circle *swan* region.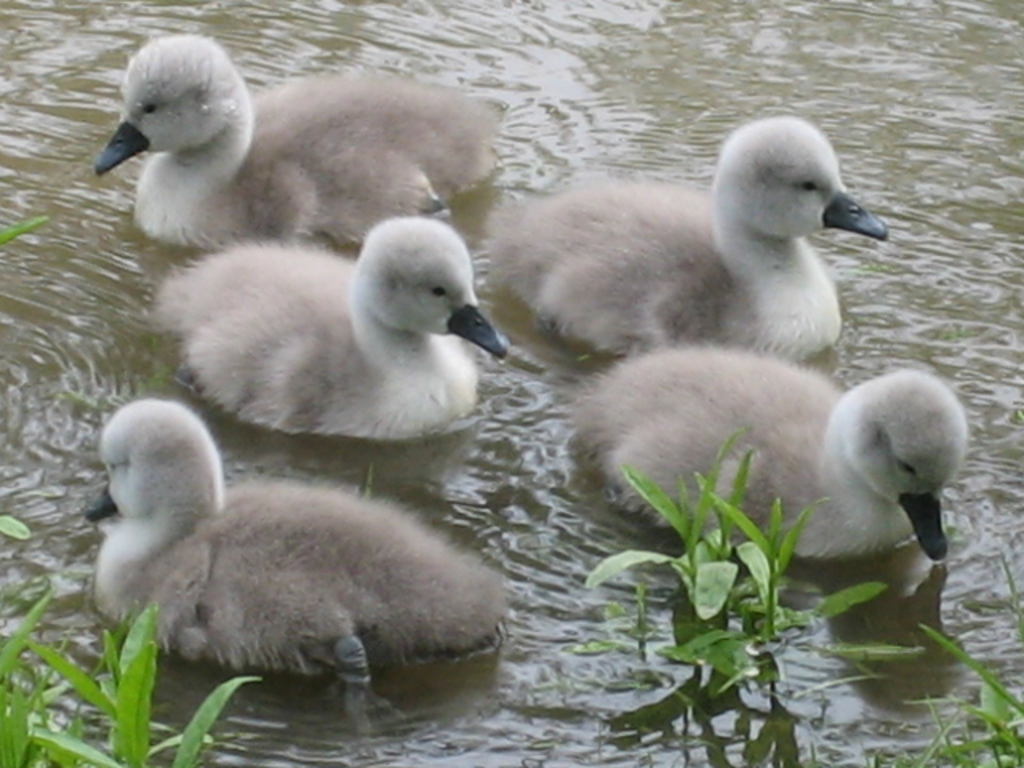
Region: 573, 338, 981, 565.
